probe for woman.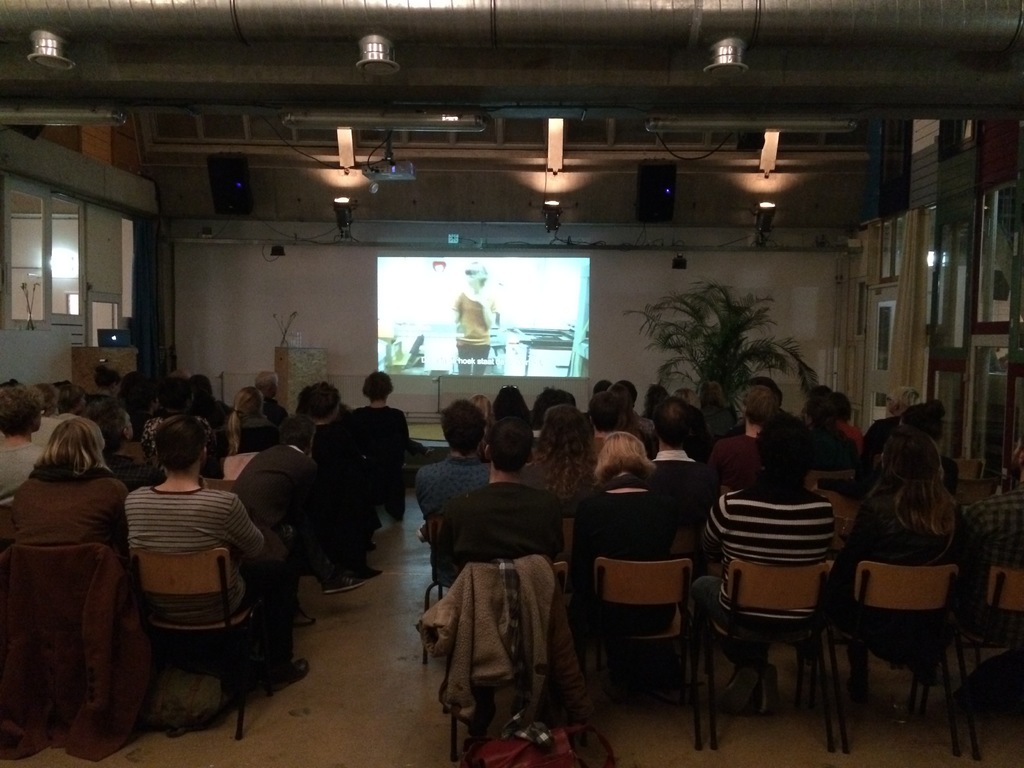
Probe result: [831, 420, 980, 659].
